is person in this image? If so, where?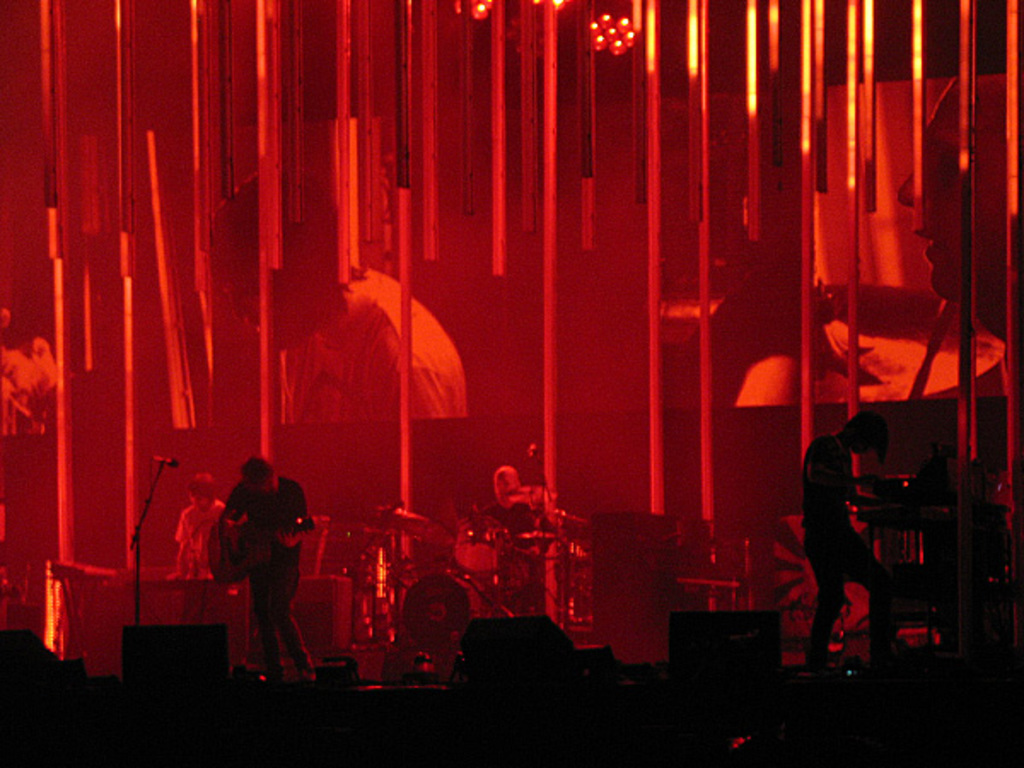
Yes, at [left=893, top=70, right=1022, bottom=394].
